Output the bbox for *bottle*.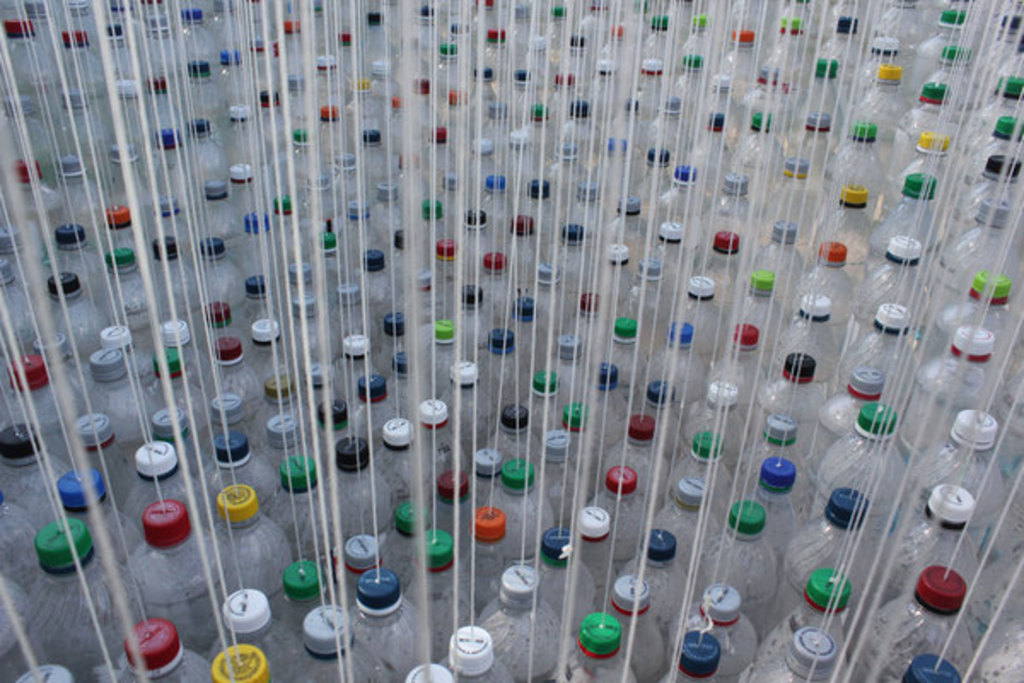
detection(439, 623, 517, 681).
